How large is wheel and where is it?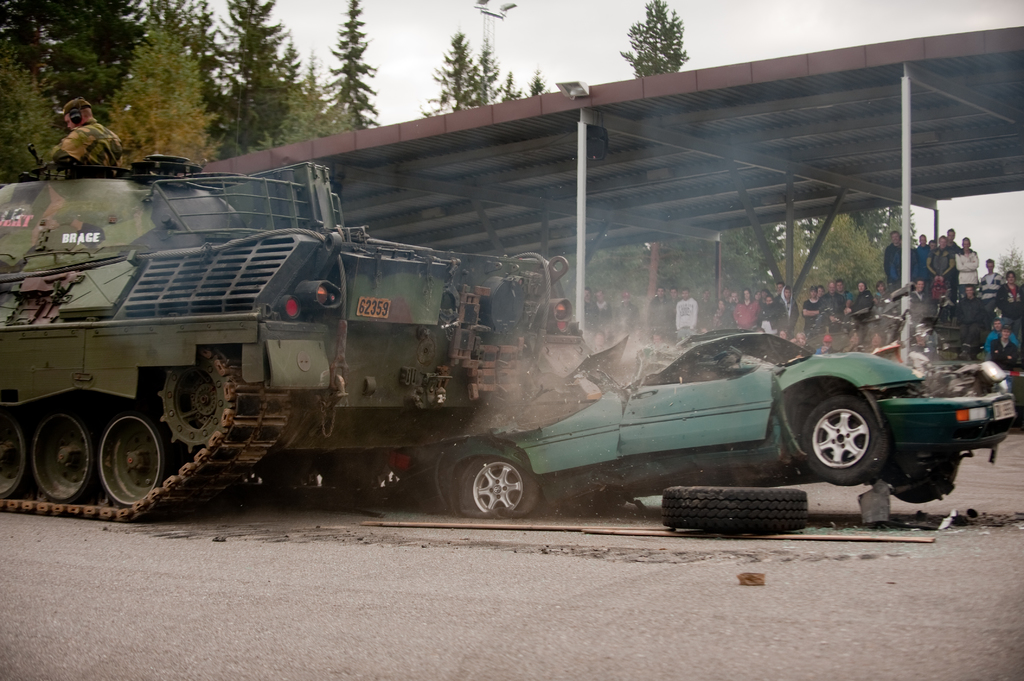
Bounding box: (x1=457, y1=456, x2=533, y2=515).
